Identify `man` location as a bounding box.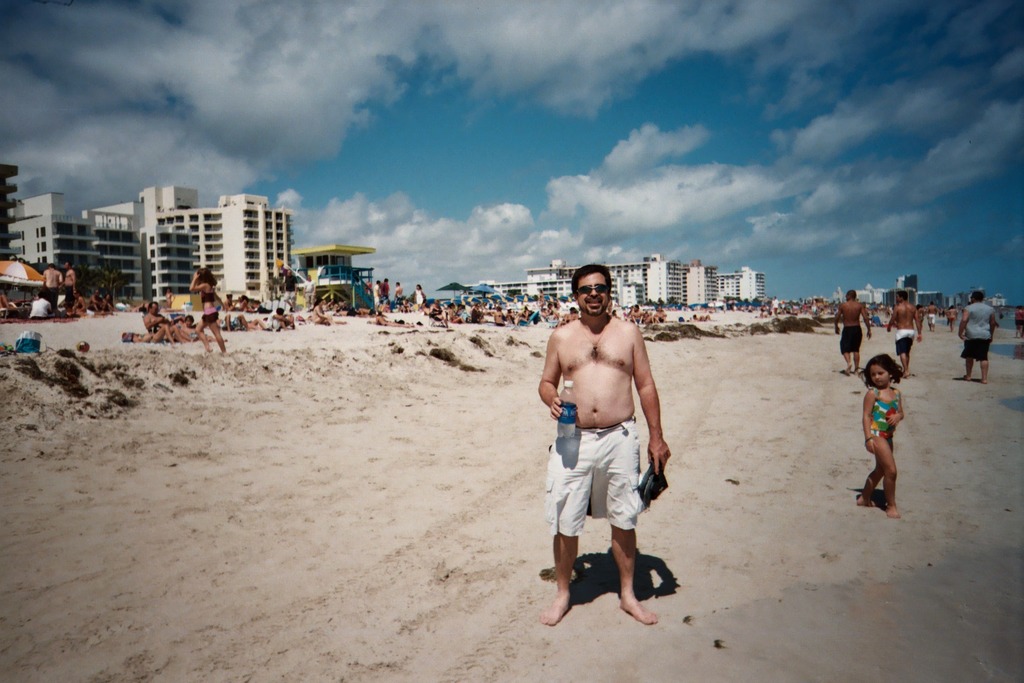
bbox=[43, 266, 60, 308].
